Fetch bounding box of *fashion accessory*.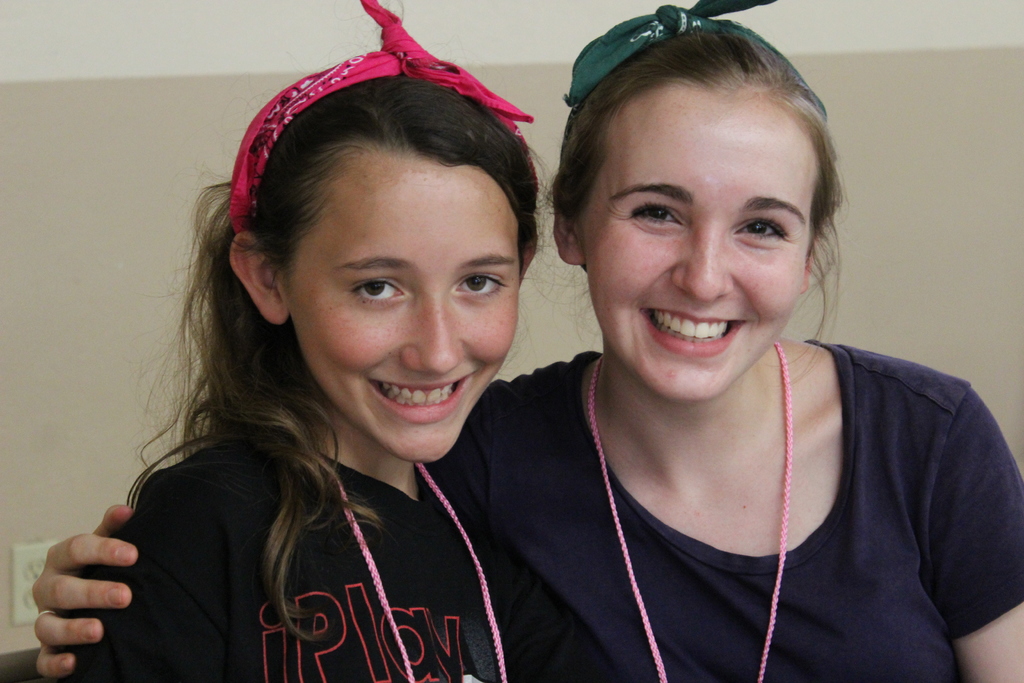
Bbox: 228:0:545:240.
